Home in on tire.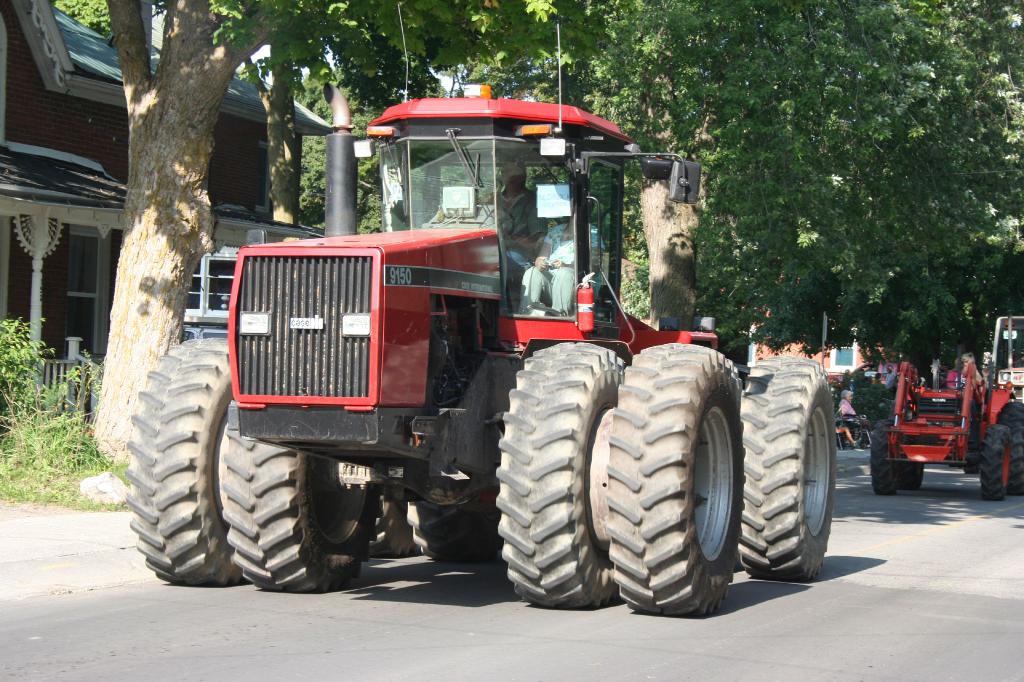
Homed in at 996:399:1023:495.
